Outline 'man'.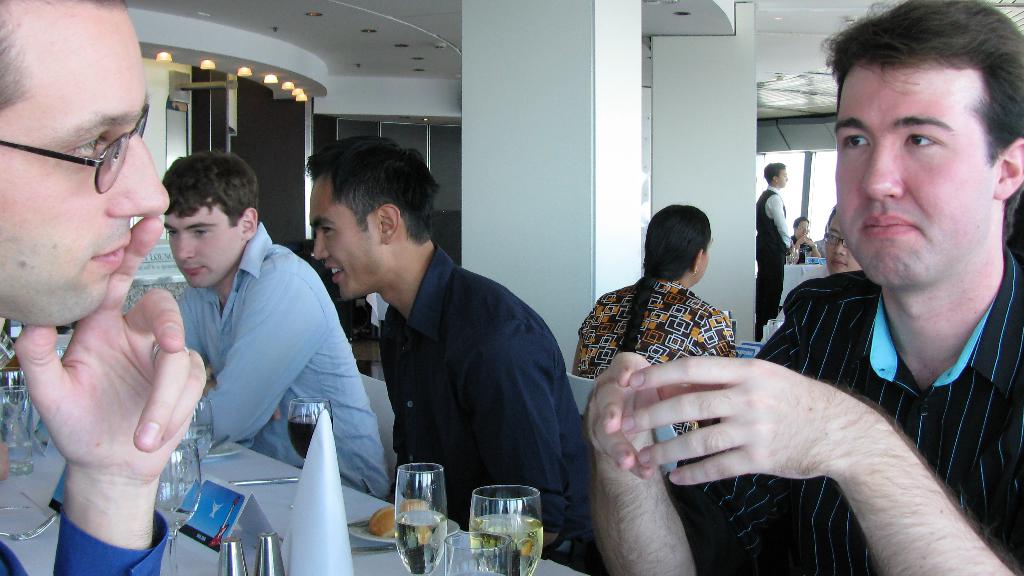
Outline: bbox=(576, 102, 993, 566).
